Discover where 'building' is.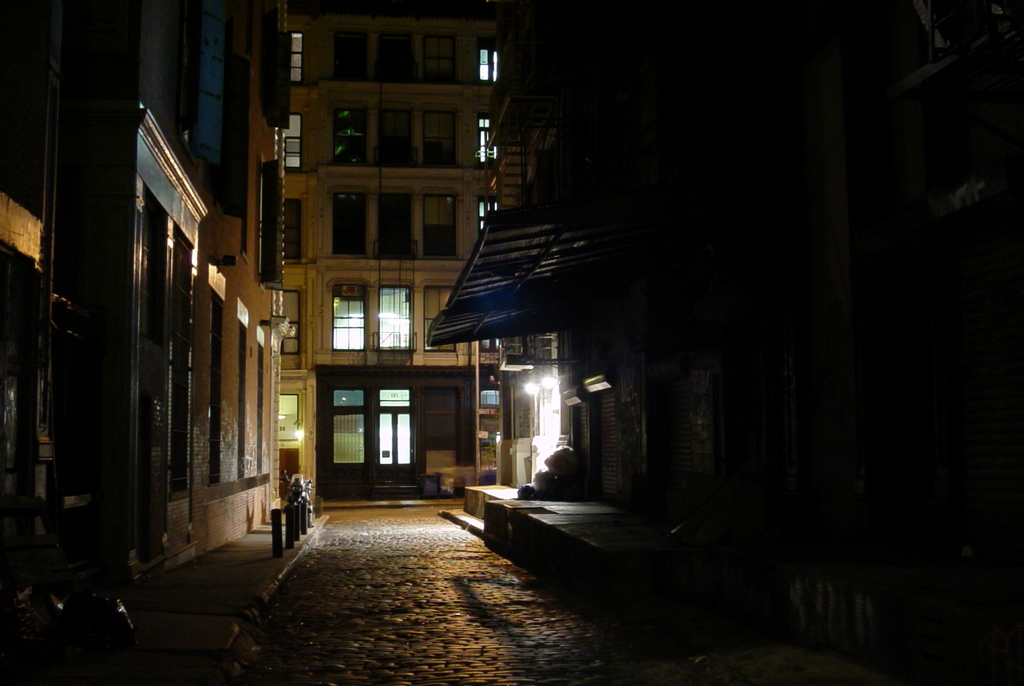
Discovered at <bbox>425, 0, 1023, 629</bbox>.
